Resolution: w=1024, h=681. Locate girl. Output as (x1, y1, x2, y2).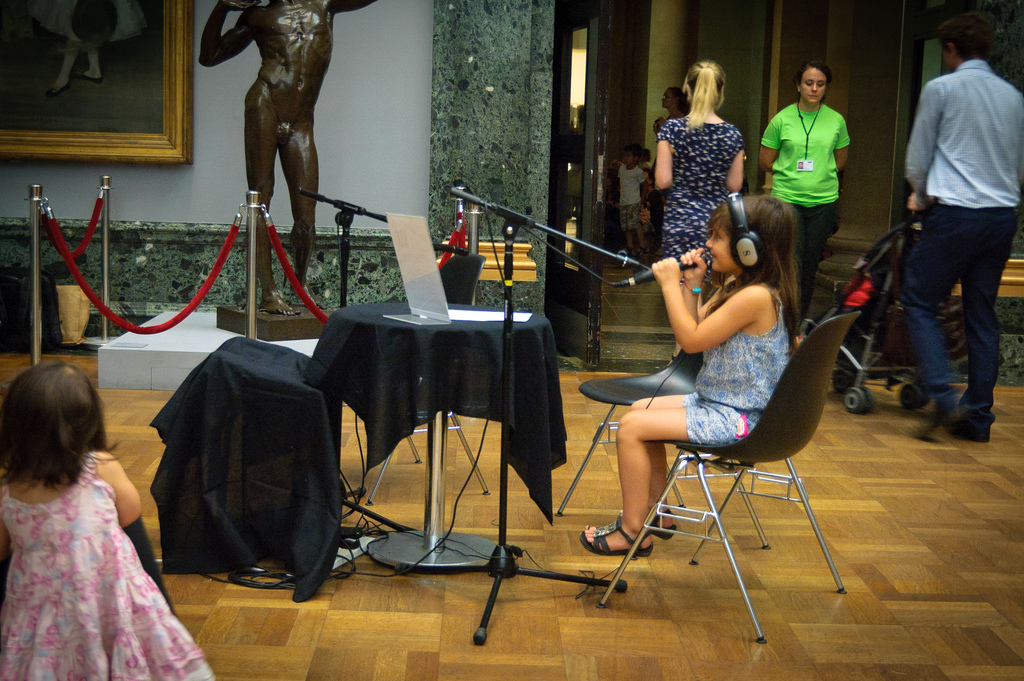
(0, 359, 217, 680).
